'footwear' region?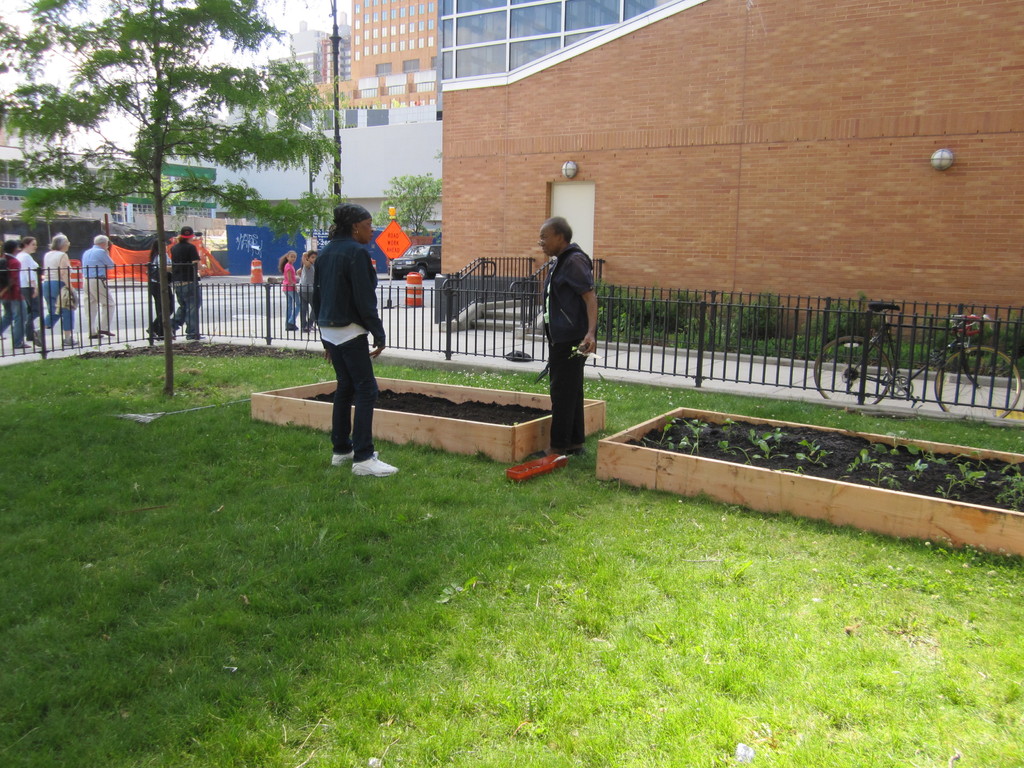
(0,333,4,340)
